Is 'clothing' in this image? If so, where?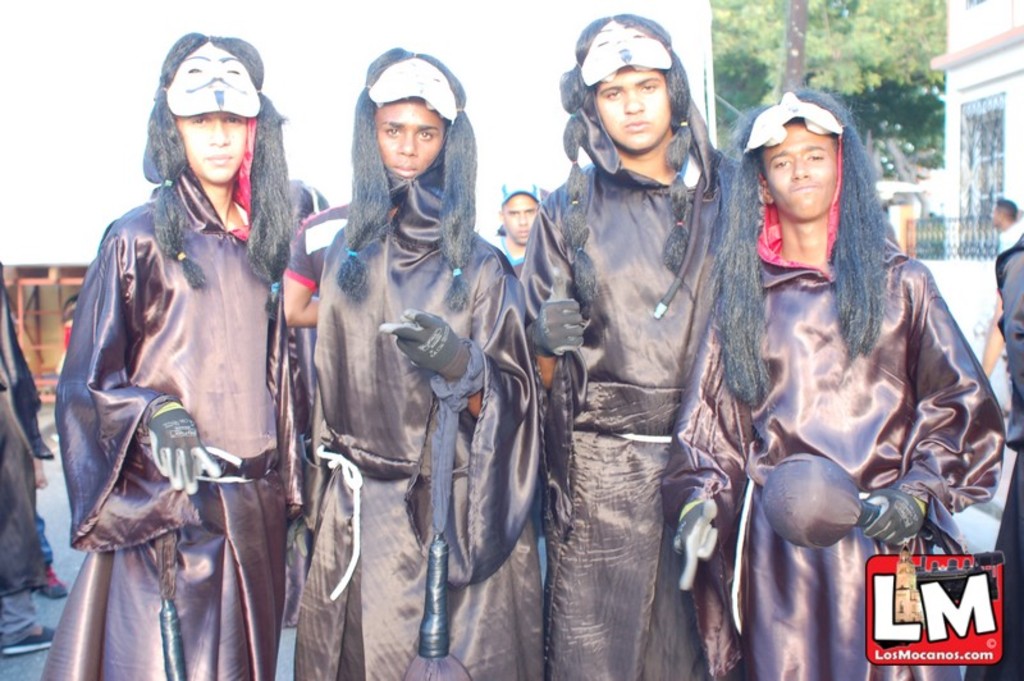
Yes, at left=0, top=262, right=47, bottom=646.
